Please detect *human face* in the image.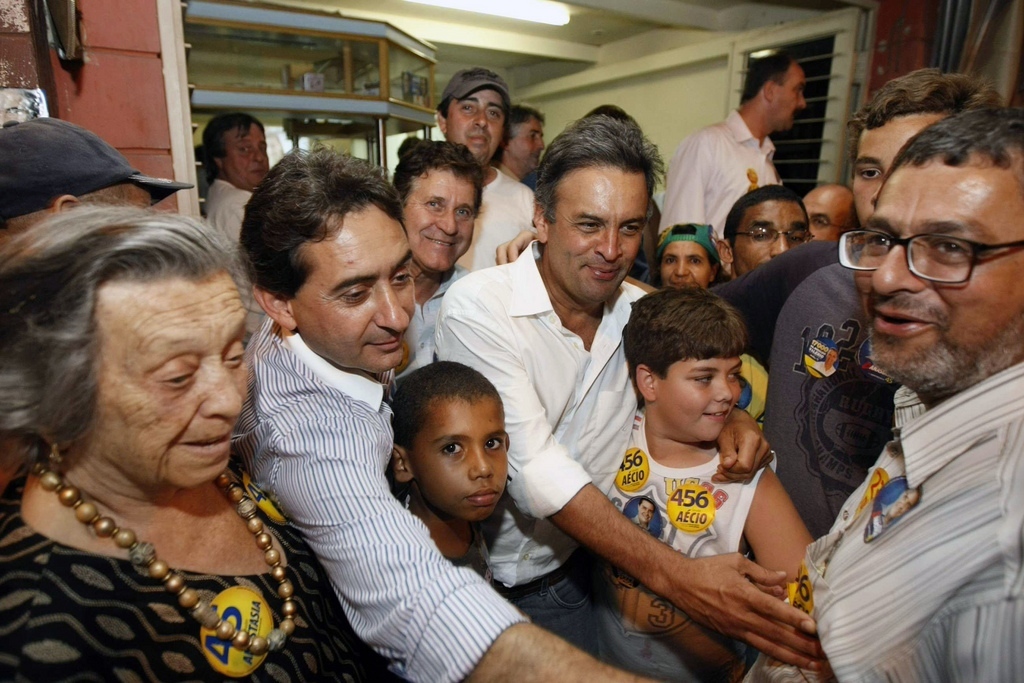
Rect(399, 163, 472, 275).
